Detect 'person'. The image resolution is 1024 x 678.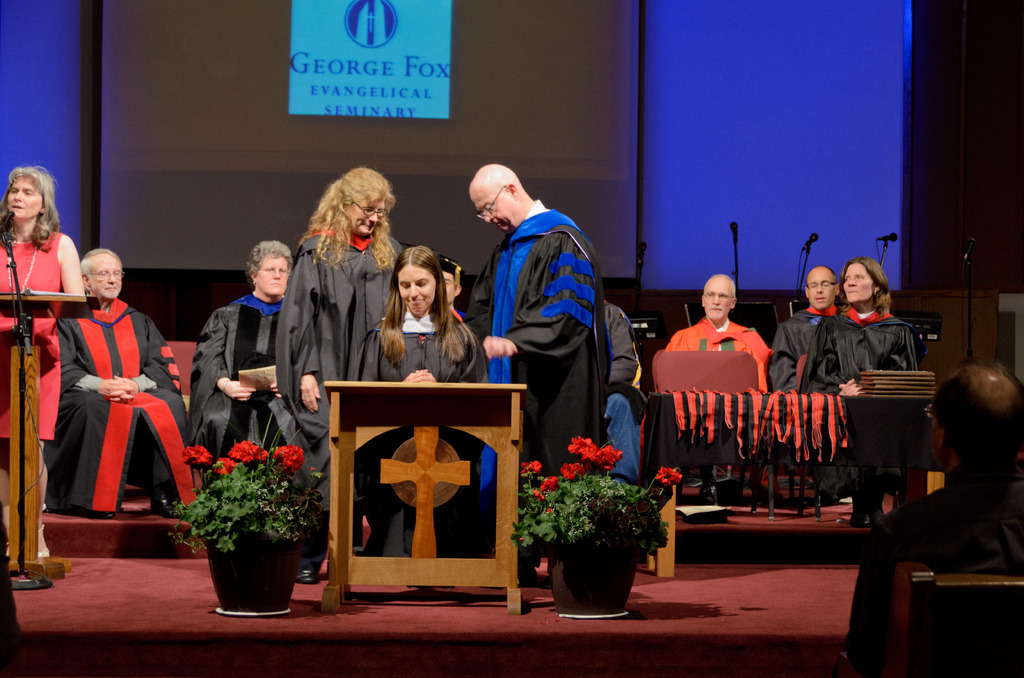
detection(45, 236, 165, 556).
